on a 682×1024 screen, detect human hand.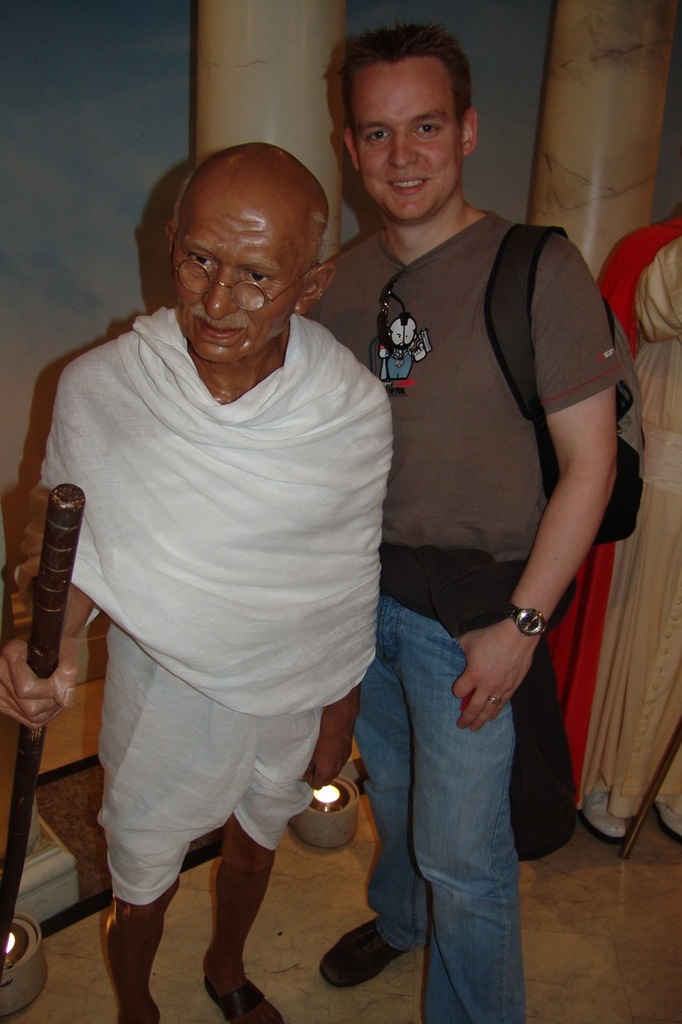
detection(0, 626, 80, 732).
